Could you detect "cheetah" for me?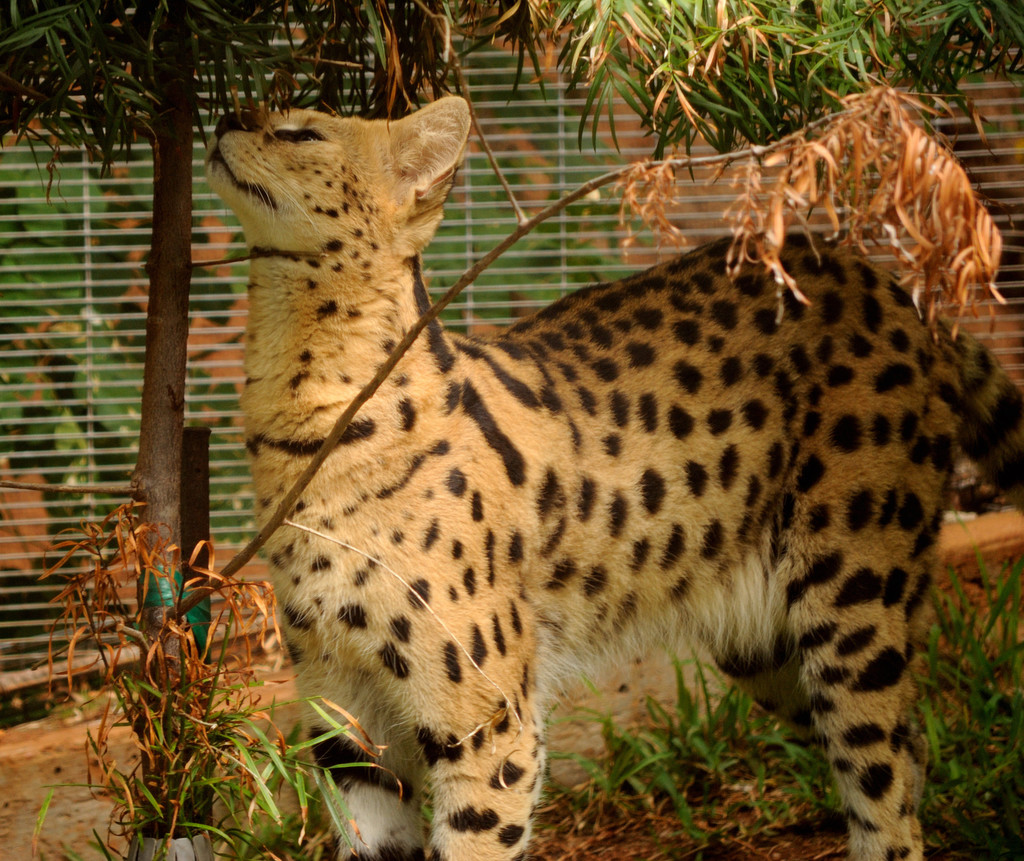
Detection result: <region>208, 96, 1023, 860</region>.
